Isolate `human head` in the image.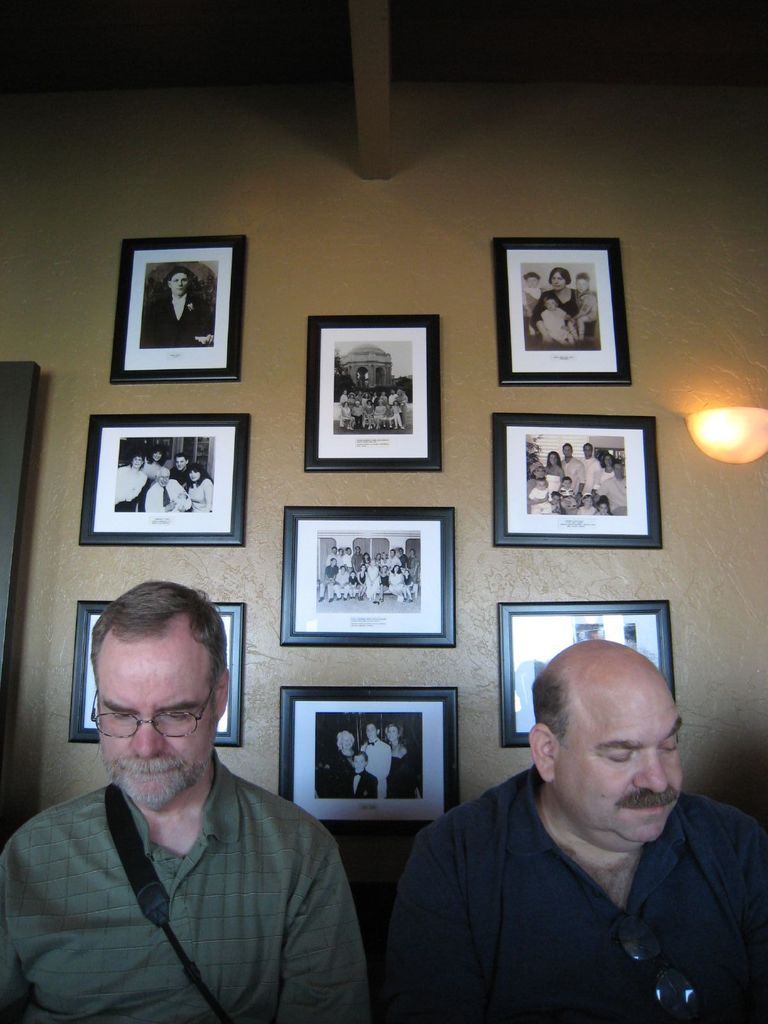
Isolated region: pyautogui.locateOnScreen(532, 461, 547, 479).
